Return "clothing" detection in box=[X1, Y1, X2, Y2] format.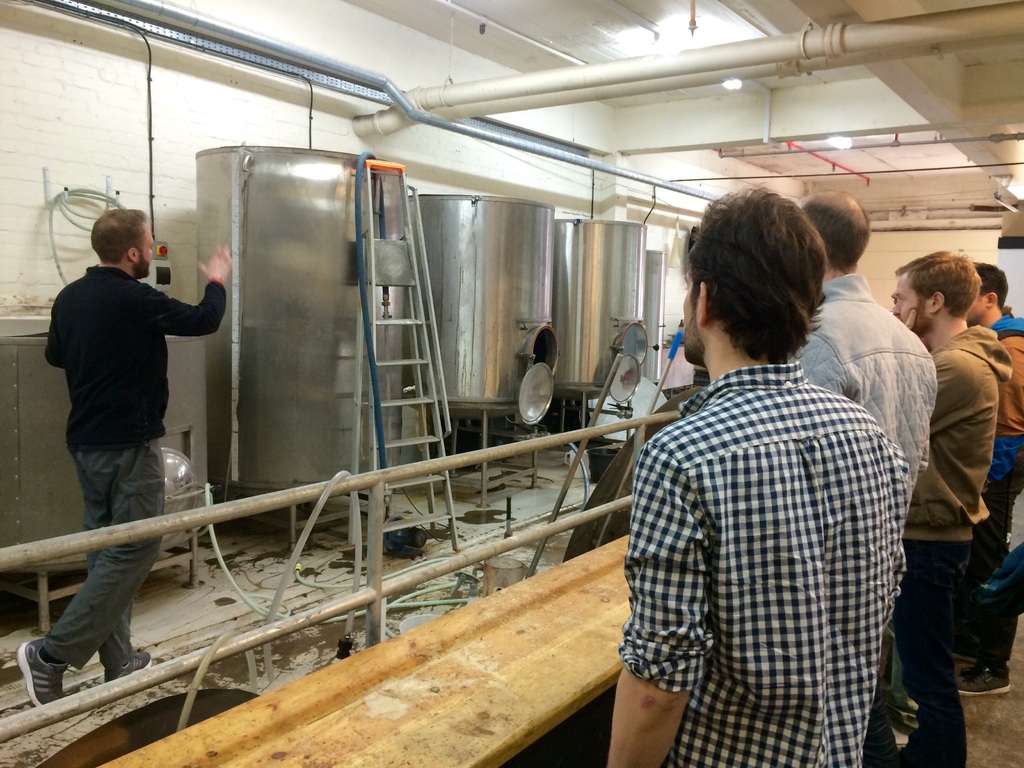
box=[991, 312, 1023, 655].
